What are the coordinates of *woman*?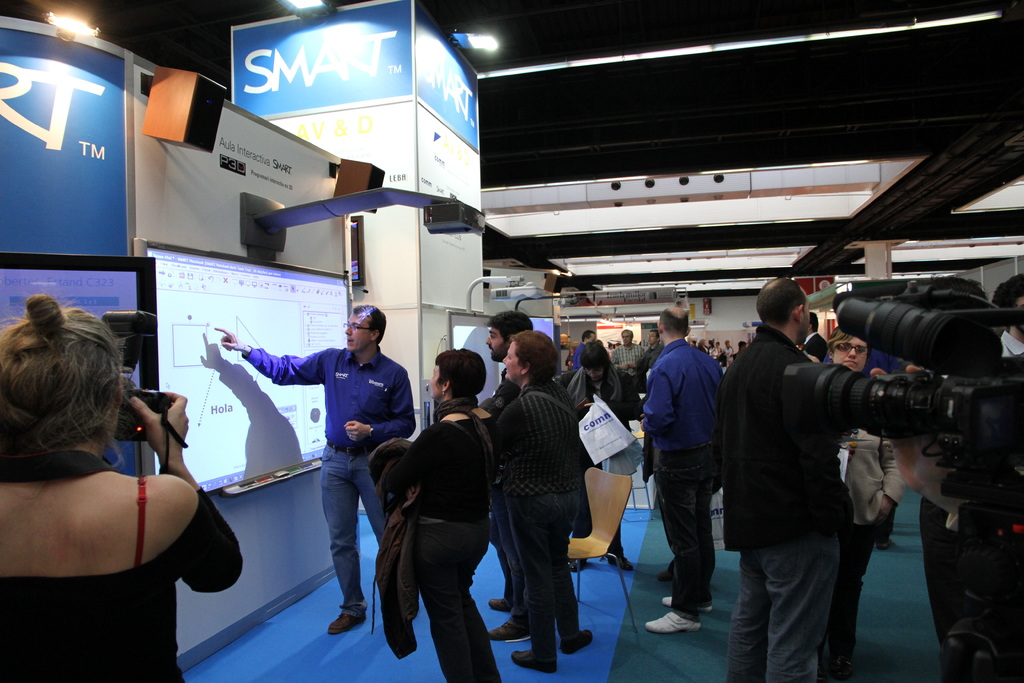
box(0, 292, 244, 682).
